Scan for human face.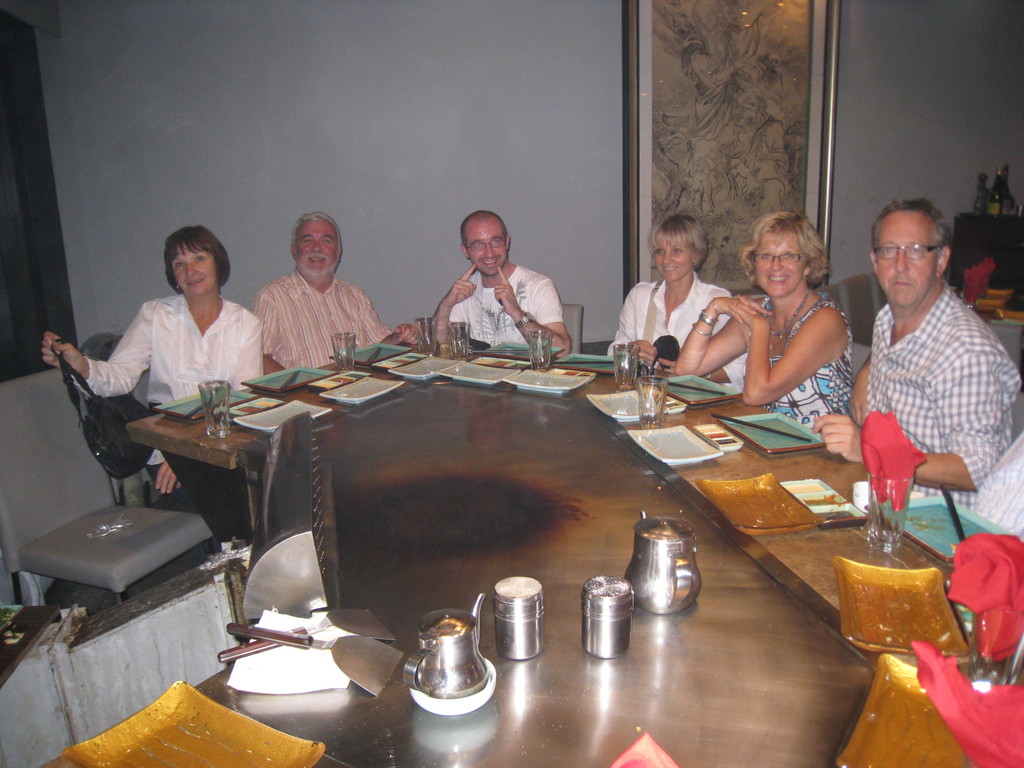
Scan result: 874, 213, 938, 307.
